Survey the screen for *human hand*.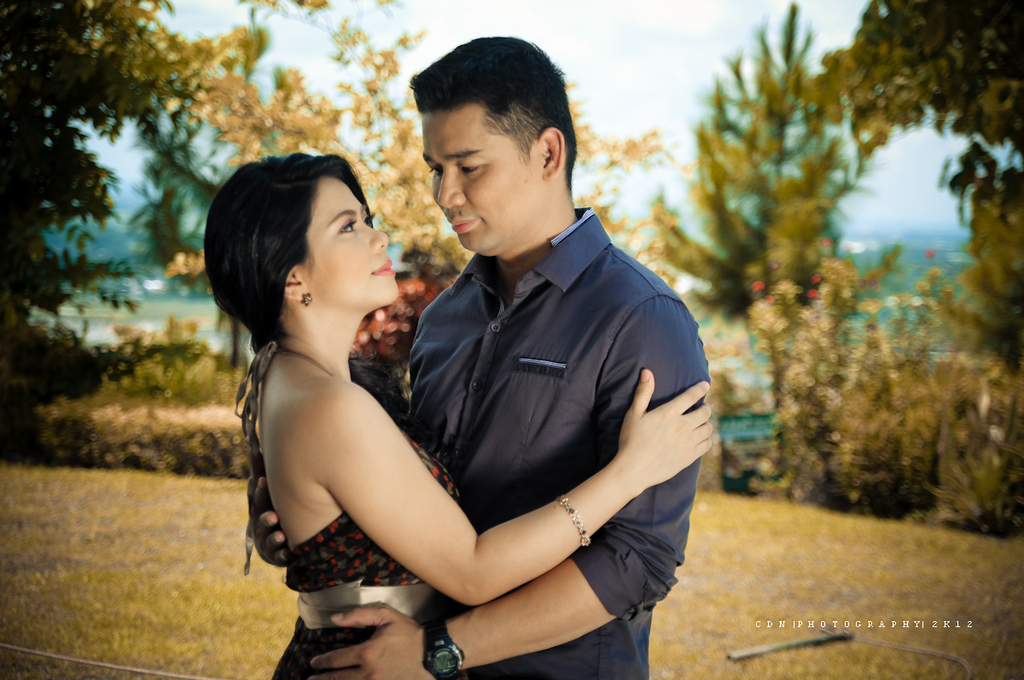
Survey found: l=246, t=474, r=292, b=572.
